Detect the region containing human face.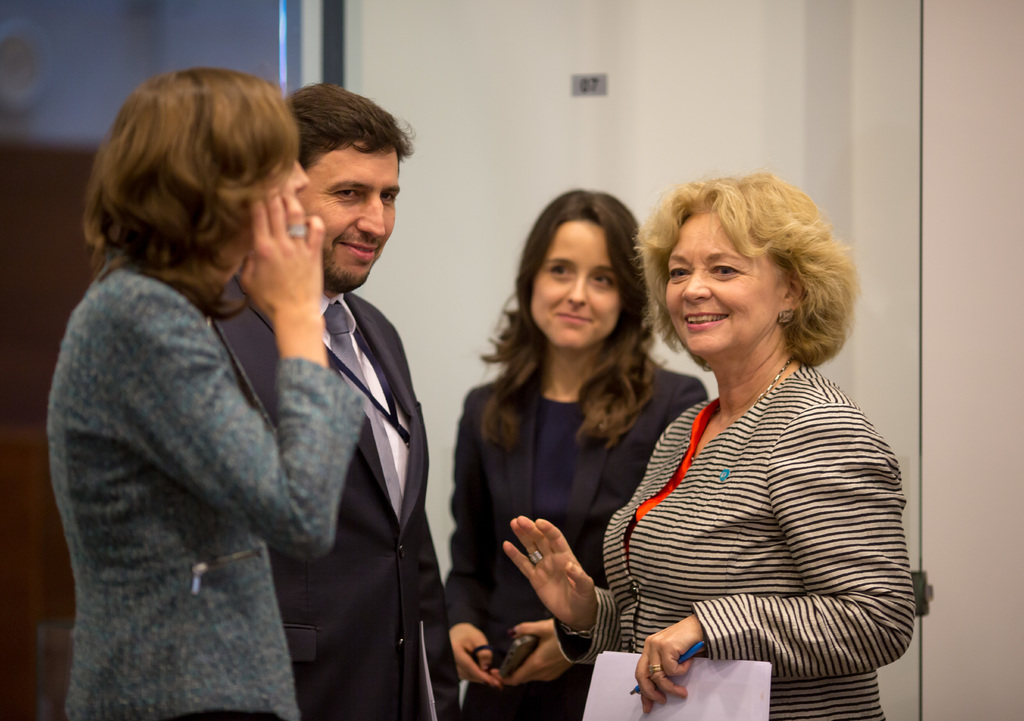
[x1=295, y1=139, x2=401, y2=293].
